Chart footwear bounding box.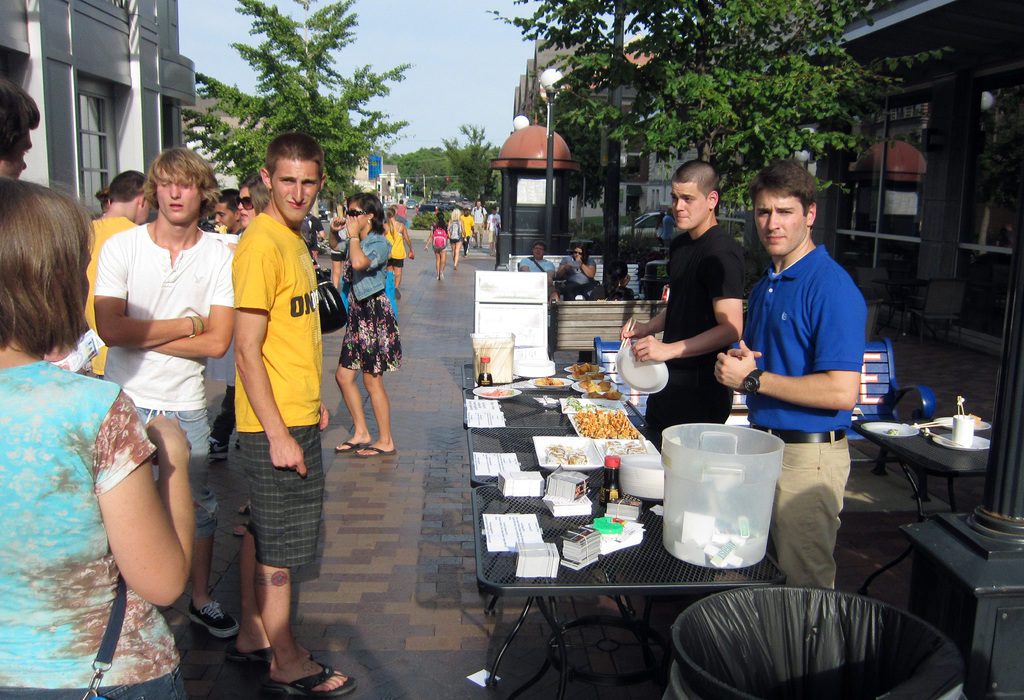
Charted: bbox=[186, 597, 243, 640].
